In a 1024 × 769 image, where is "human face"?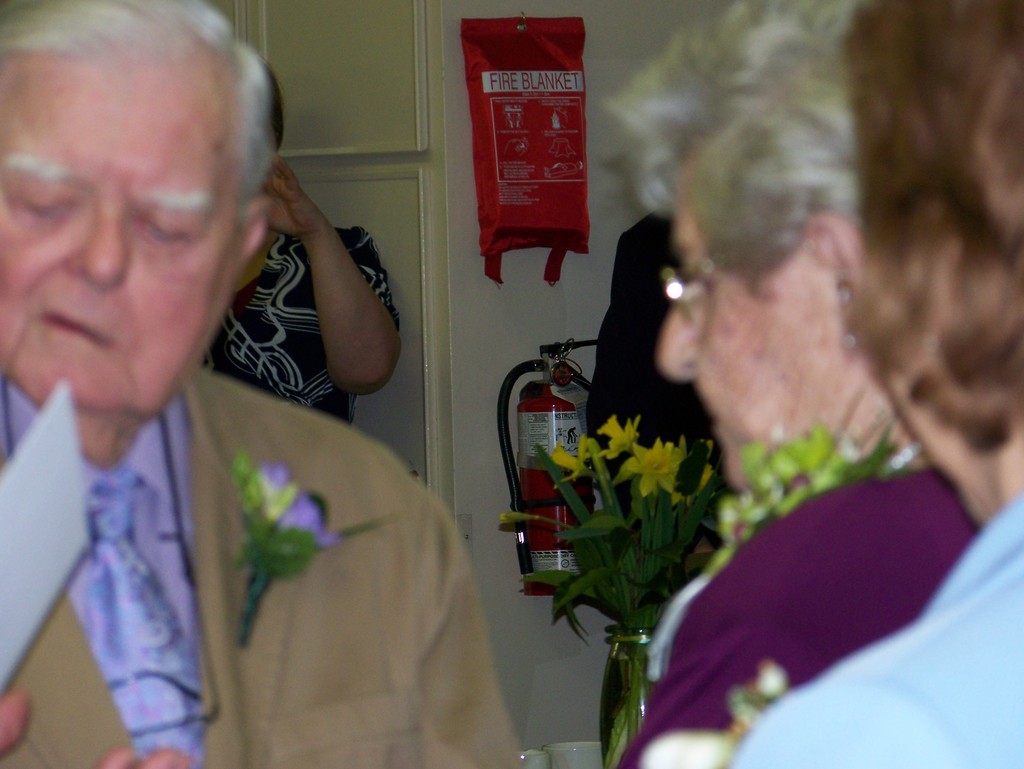
crop(657, 161, 892, 492).
